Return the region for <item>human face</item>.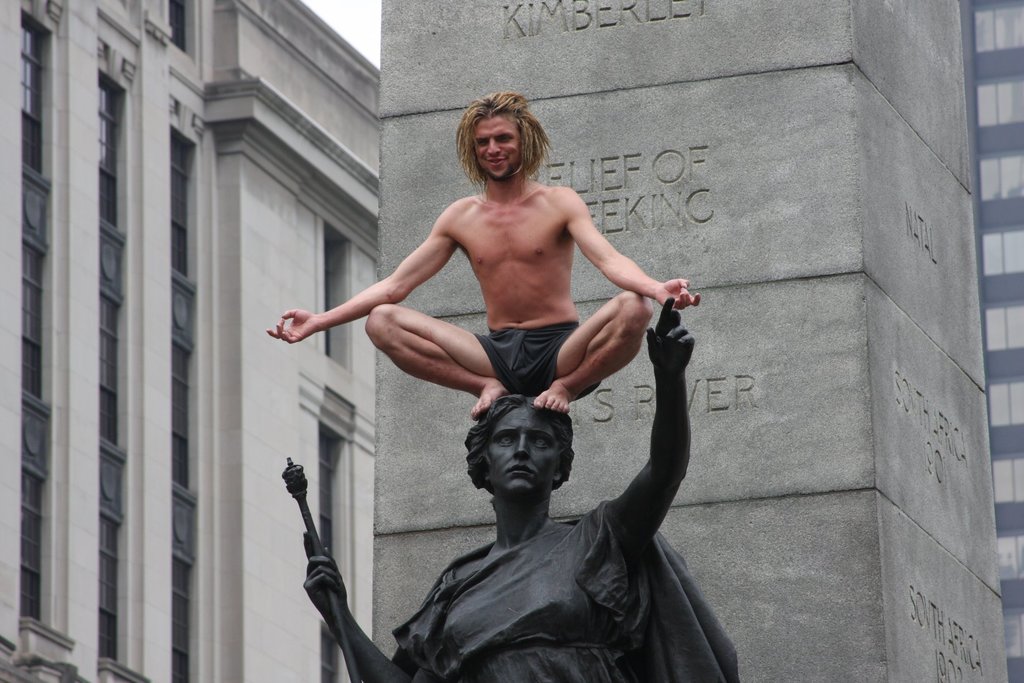
BBox(489, 403, 561, 495).
